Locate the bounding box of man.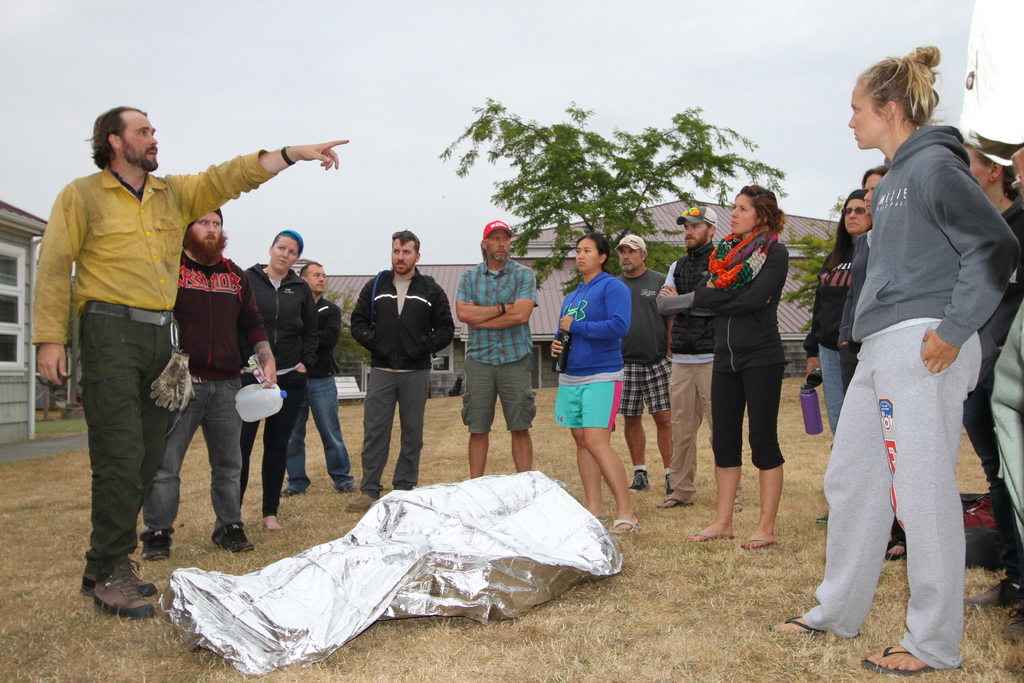
Bounding box: (x1=452, y1=220, x2=540, y2=482).
